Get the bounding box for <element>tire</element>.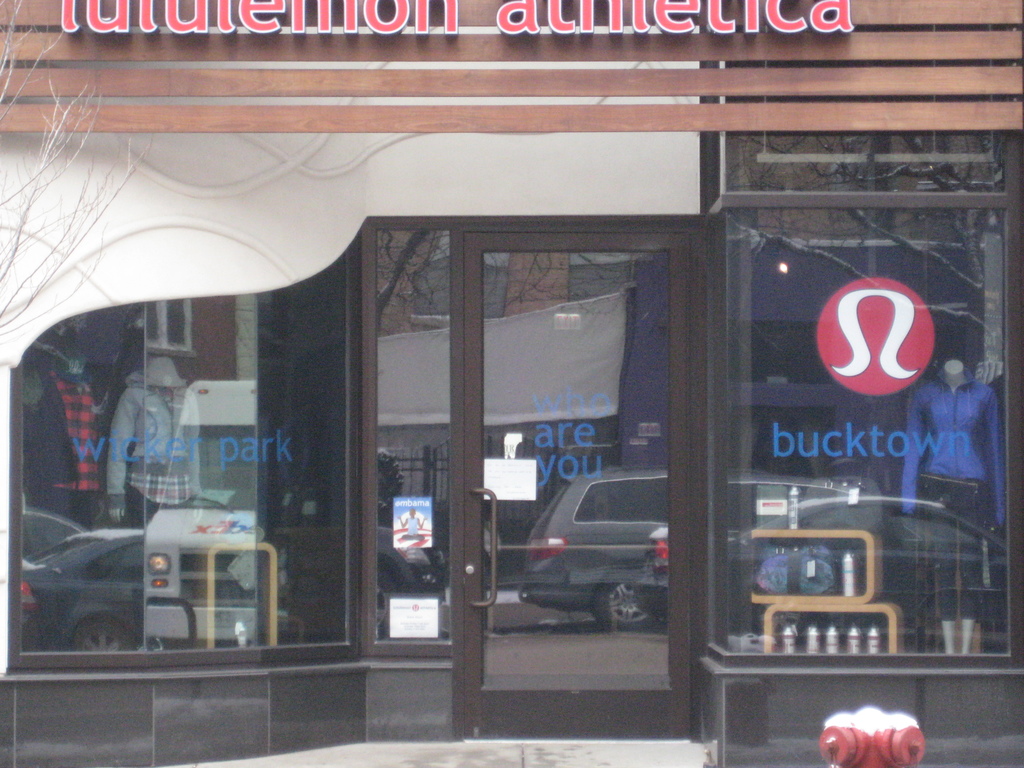
bbox(68, 620, 139, 654).
